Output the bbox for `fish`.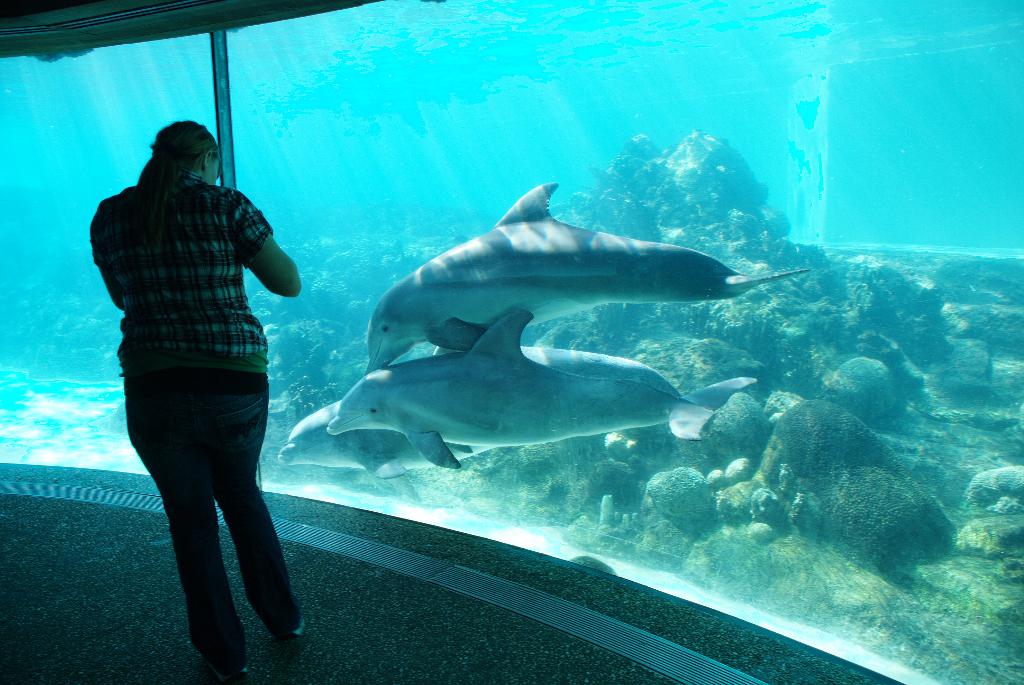
box=[316, 178, 798, 359].
